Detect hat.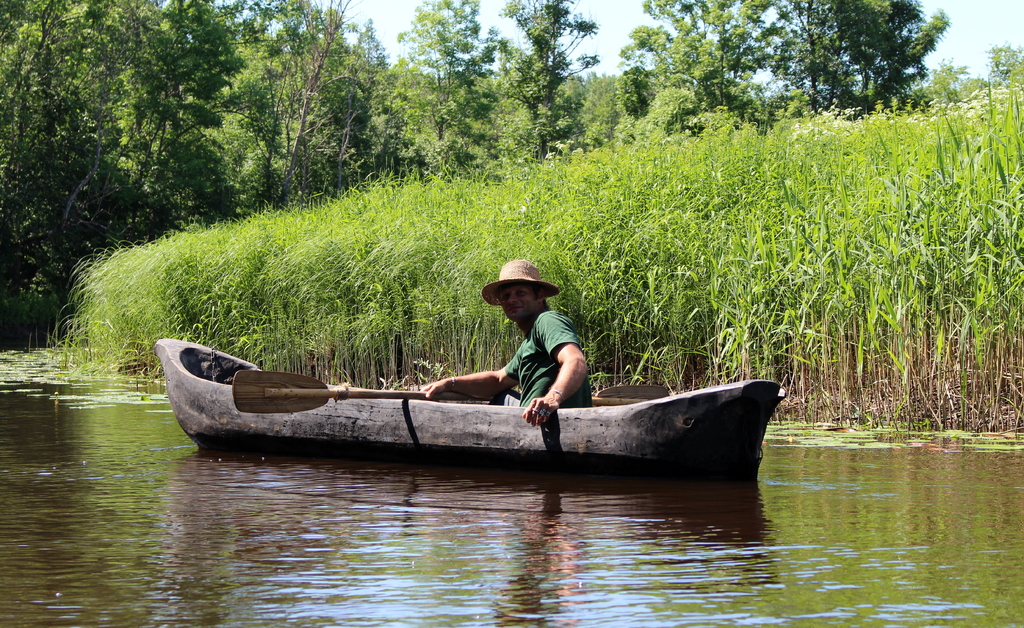
Detected at left=483, top=260, right=559, bottom=301.
